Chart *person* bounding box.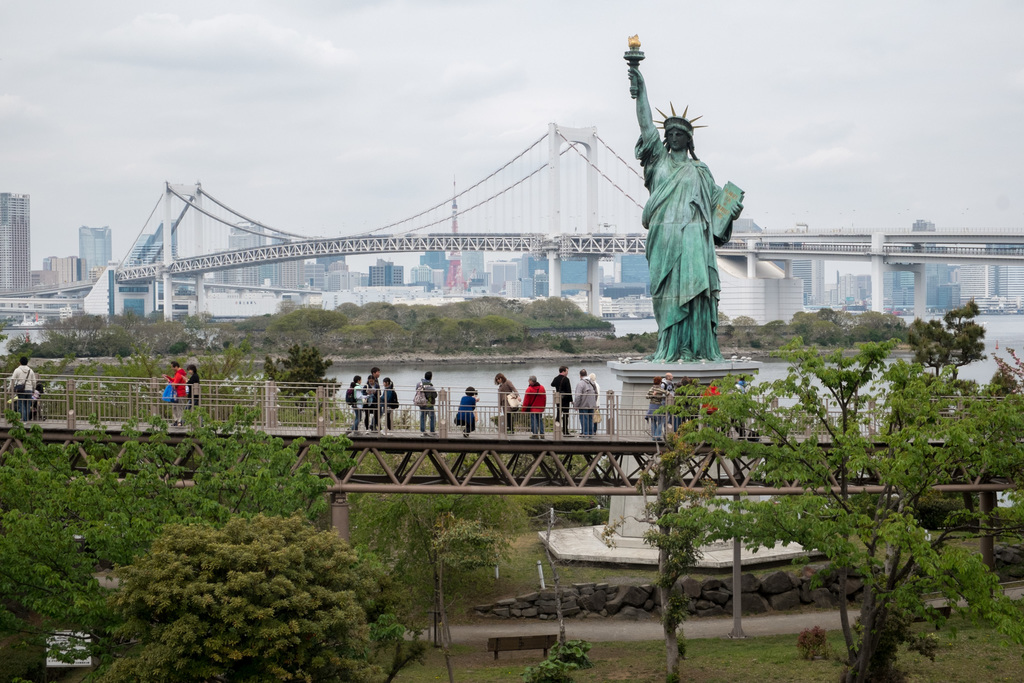
Charted: BBox(364, 372, 383, 434).
